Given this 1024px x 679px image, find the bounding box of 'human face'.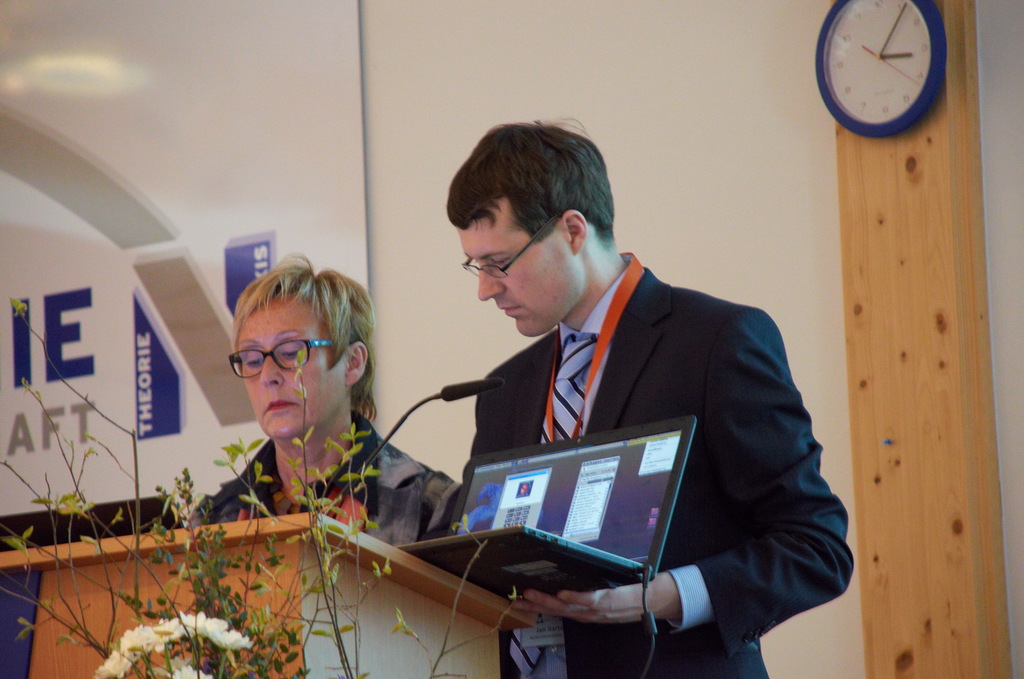
box(453, 189, 585, 344).
